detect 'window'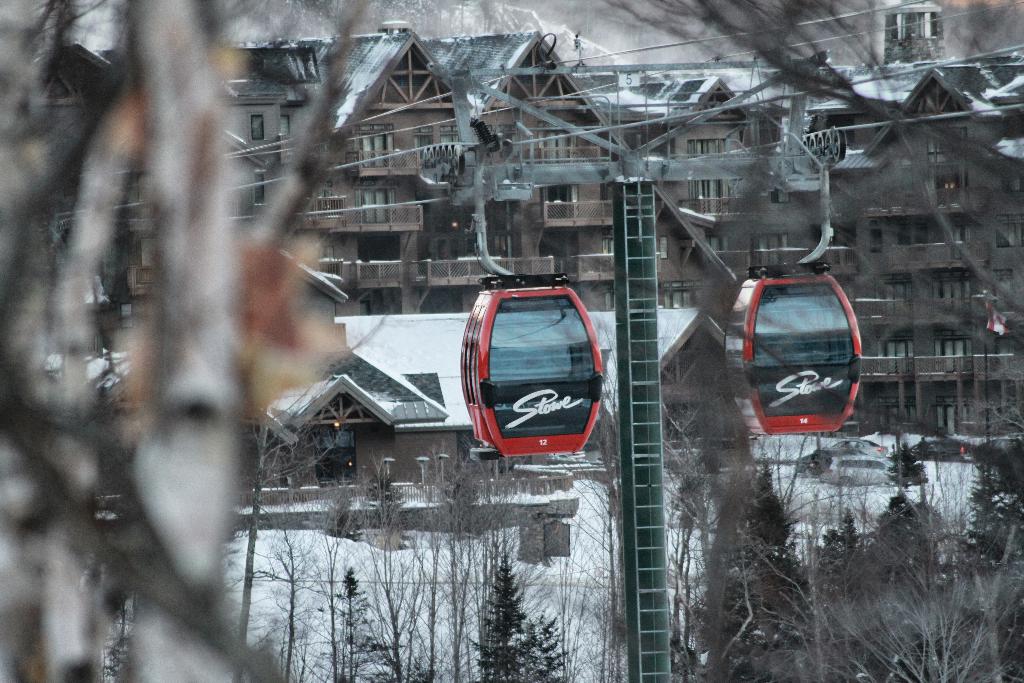
region(417, 137, 435, 167)
